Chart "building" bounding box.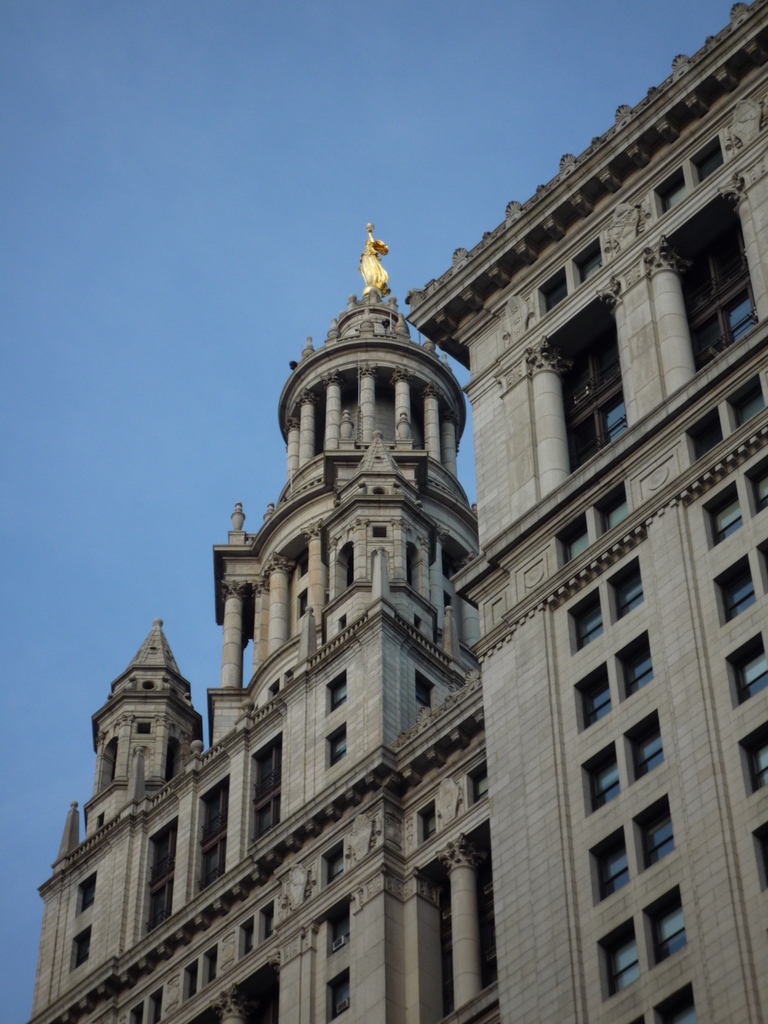
Charted: locate(29, 0, 767, 1023).
